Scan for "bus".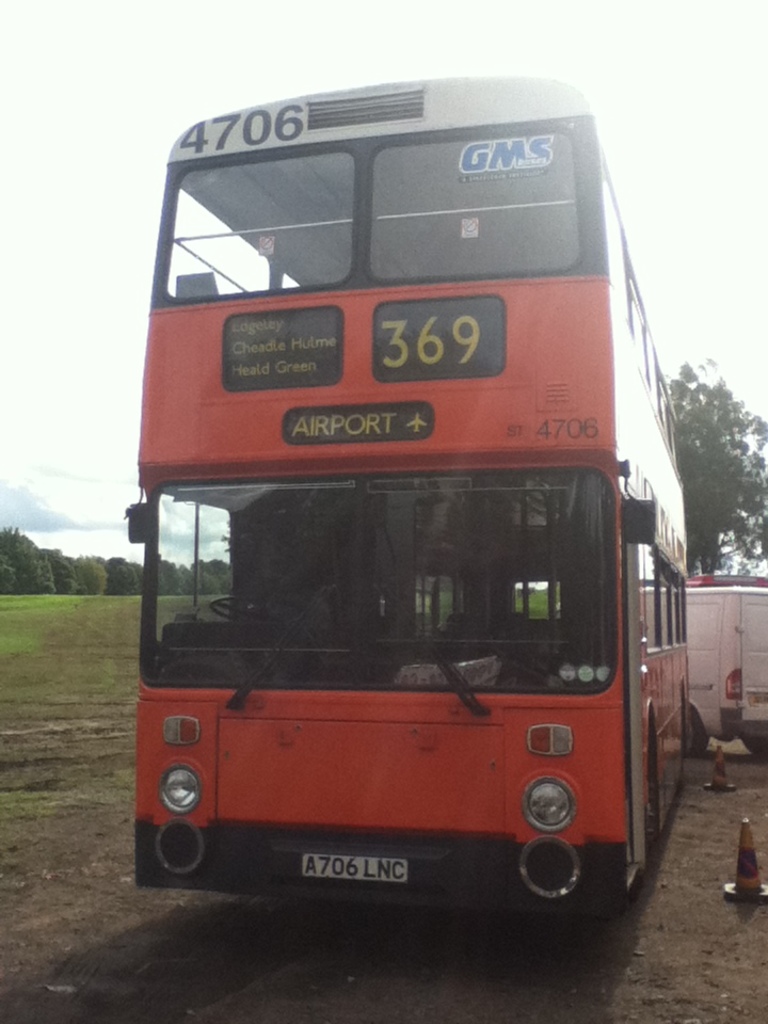
Scan result: 113 63 692 931.
